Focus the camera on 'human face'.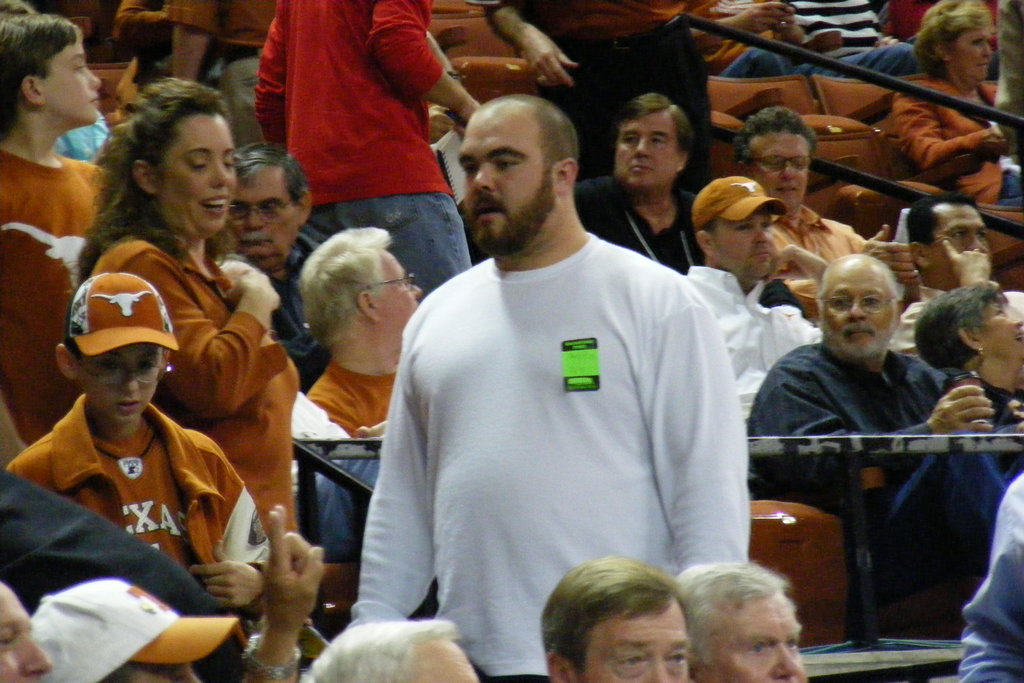
Focus region: locate(948, 29, 994, 84).
